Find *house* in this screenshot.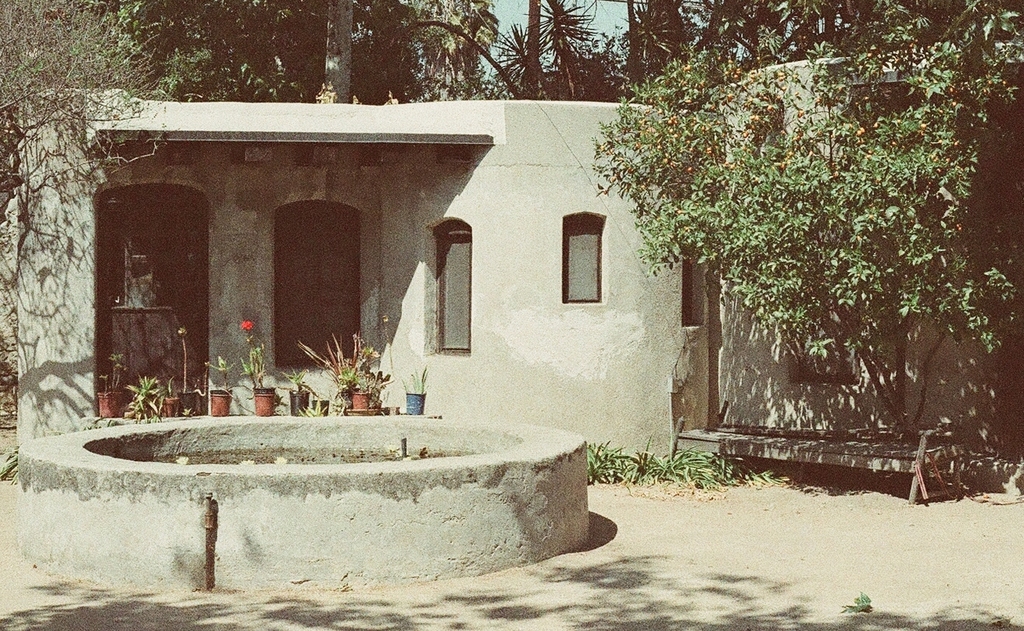
The bounding box for *house* is (714,54,1008,434).
